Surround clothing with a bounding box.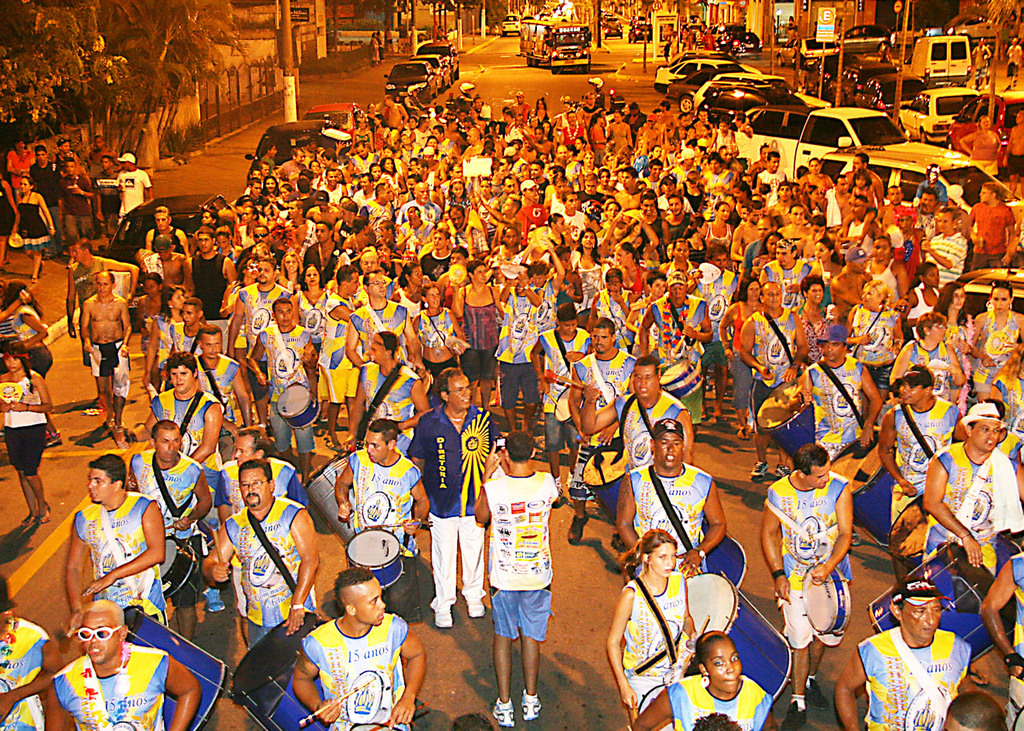
<bbox>51, 647, 173, 730</bbox>.
